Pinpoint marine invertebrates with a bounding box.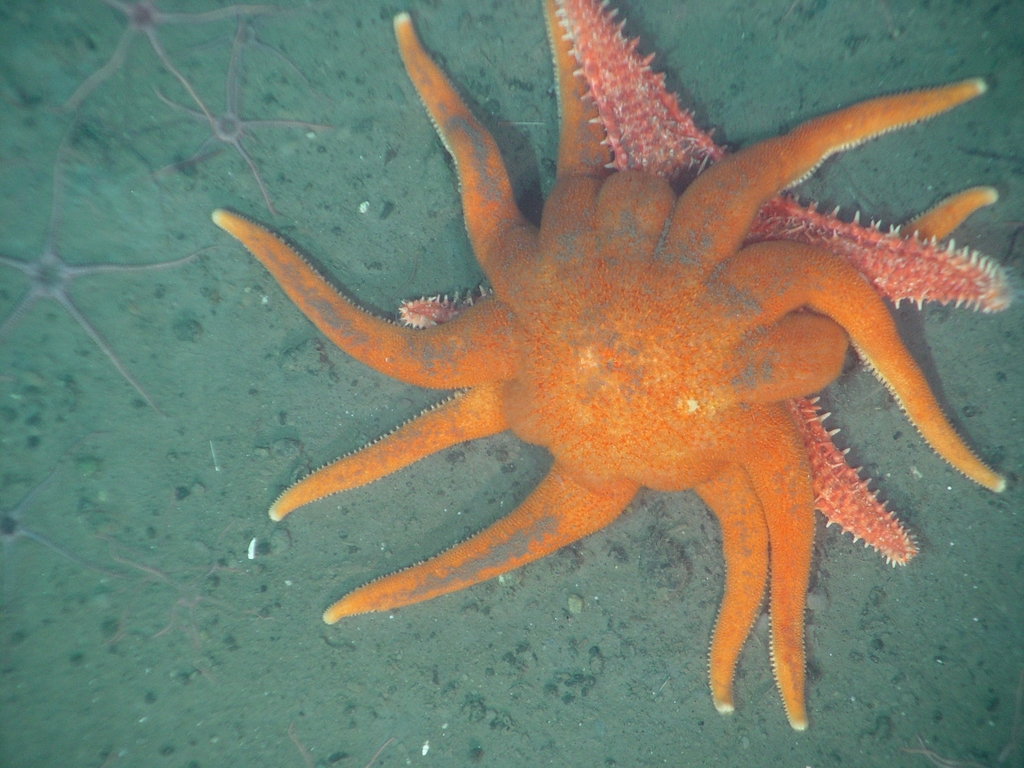
rect(52, 0, 290, 134).
